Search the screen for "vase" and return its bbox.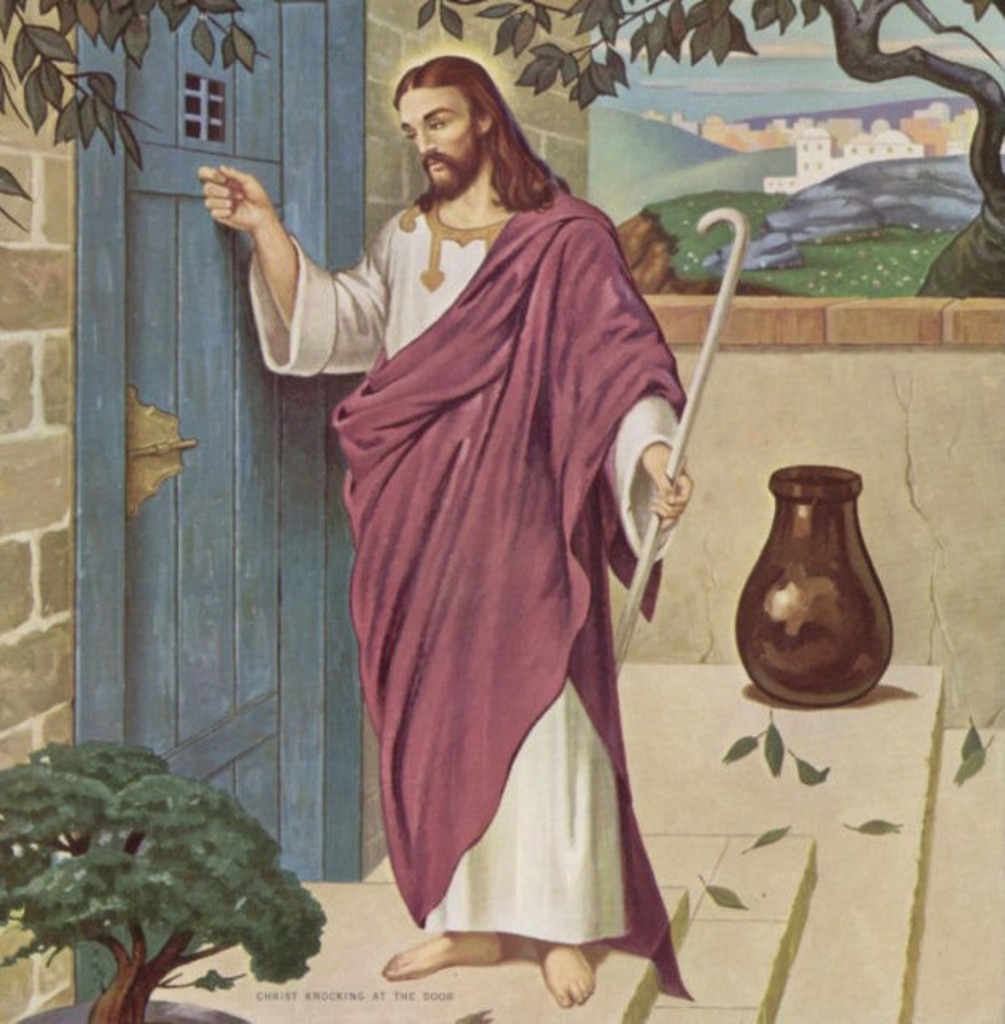
Found: 732 465 900 709.
